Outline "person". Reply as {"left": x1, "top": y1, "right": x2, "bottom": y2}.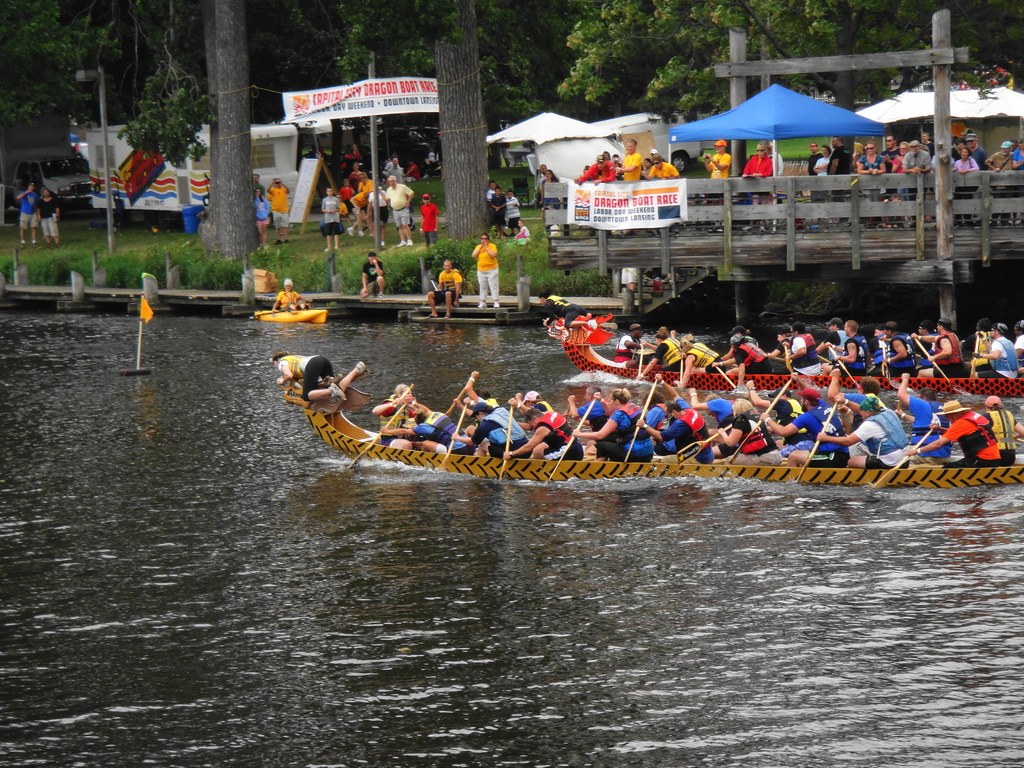
{"left": 369, "top": 179, "right": 394, "bottom": 248}.
